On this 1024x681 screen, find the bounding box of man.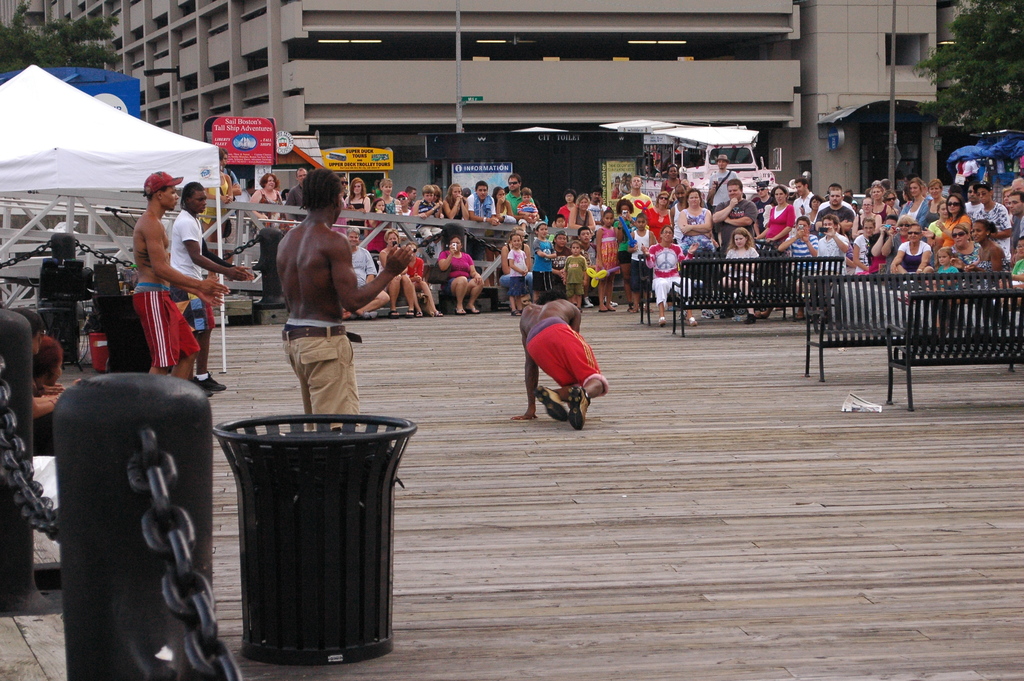
Bounding box: rect(621, 175, 653, 216).
